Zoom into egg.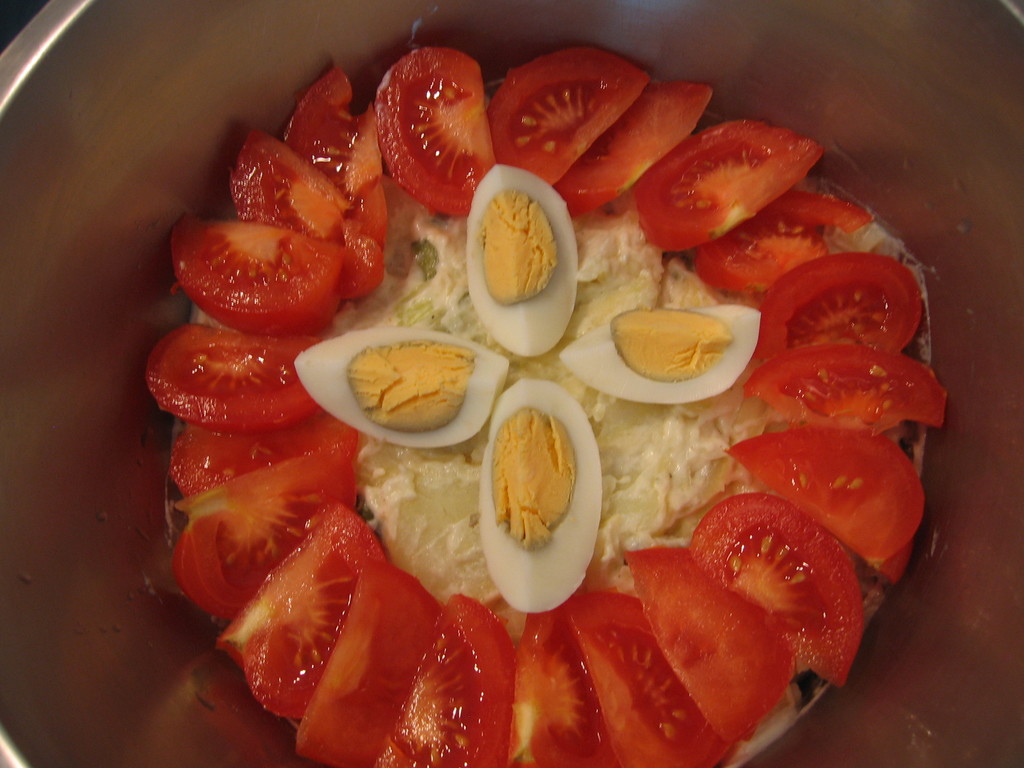
Zoom target: <region>559, 306, 756, 400</region>.
